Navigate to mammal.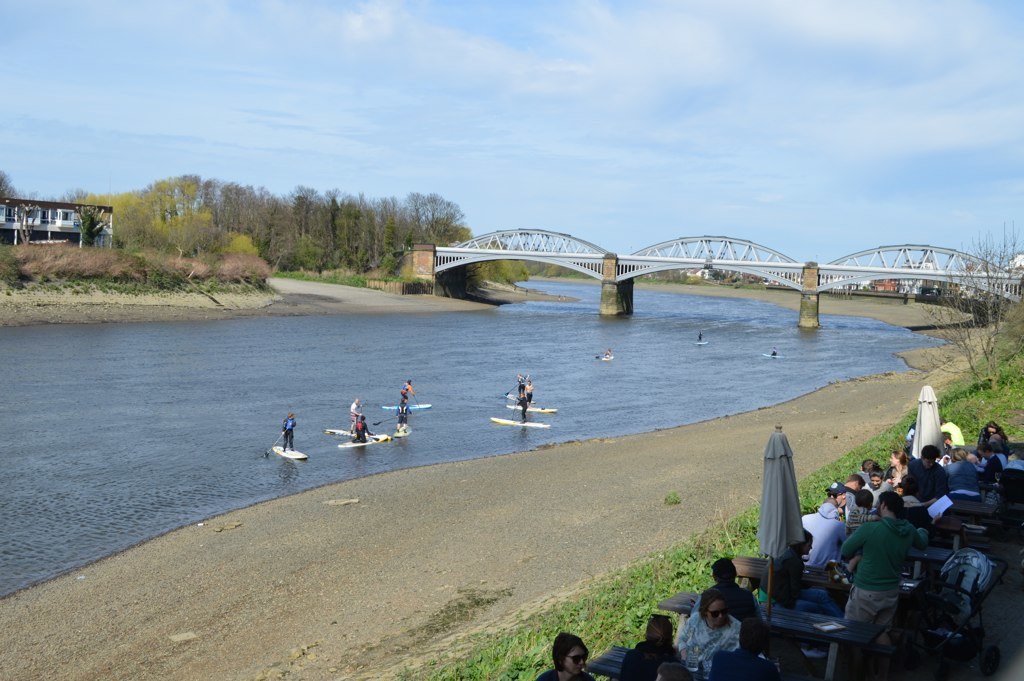
Navigation target: bbox=[351, 411, 374, 441].
